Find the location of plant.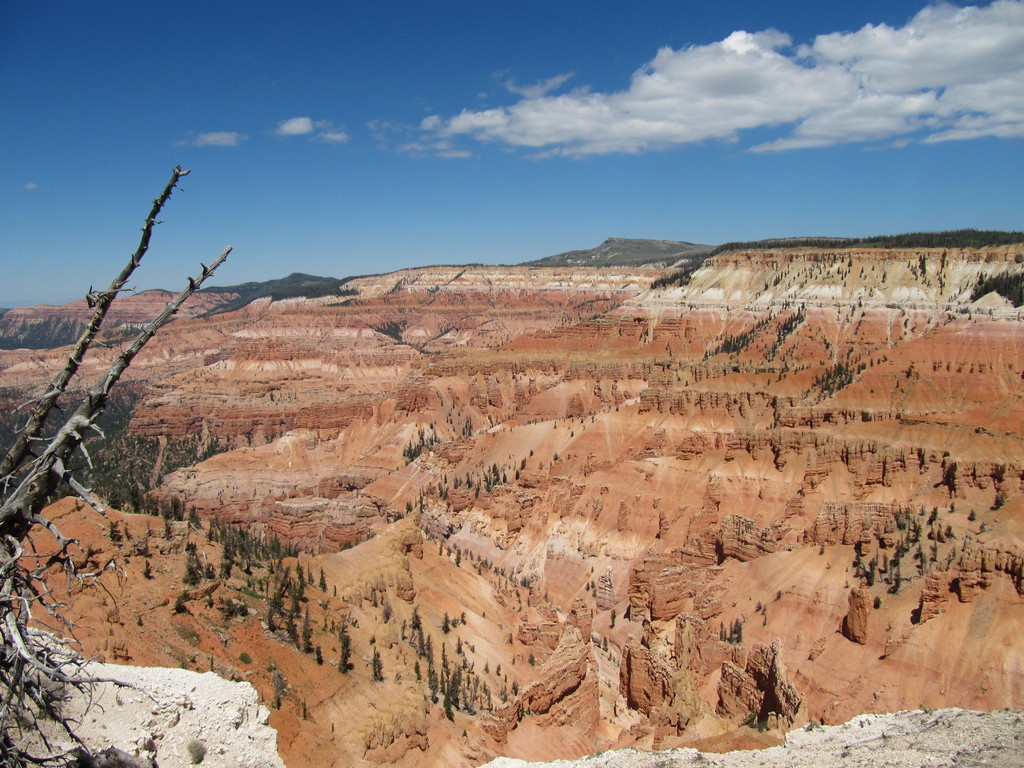
Location: <region>168, 647, 196, 671</region>.
